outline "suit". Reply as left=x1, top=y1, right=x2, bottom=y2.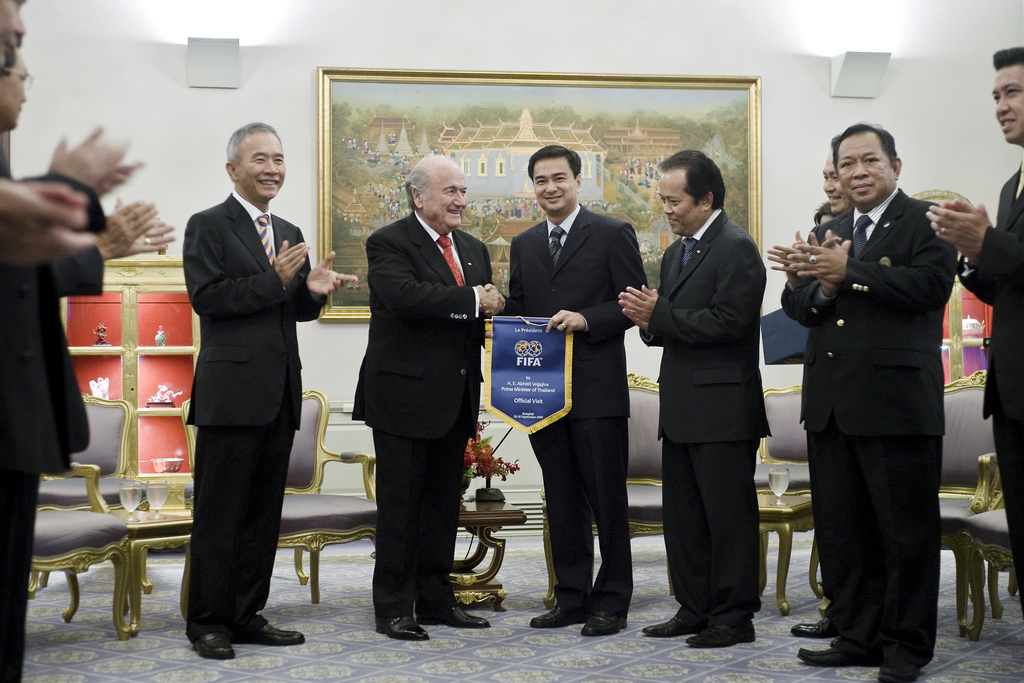
left=352, top=208, right=493, bottom=619.
